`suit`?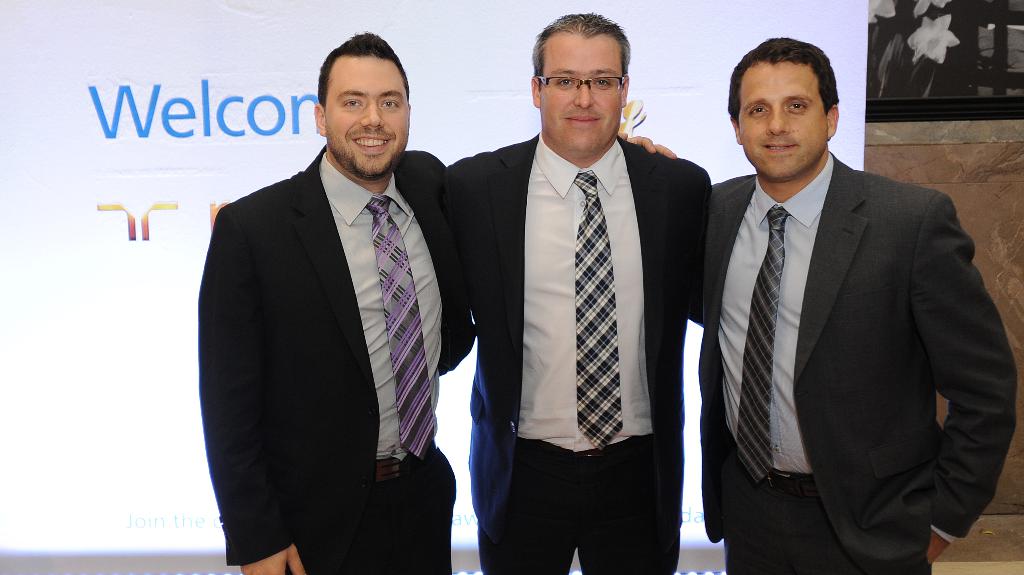
region(196, 54, 461, 572)
